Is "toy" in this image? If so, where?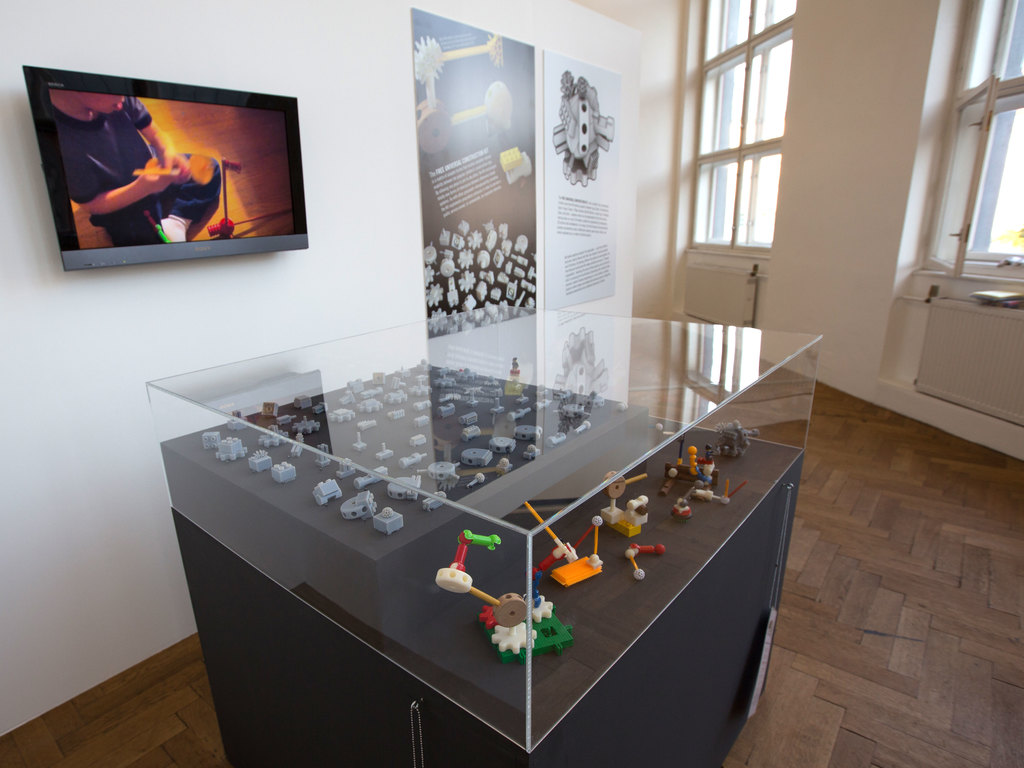
Yes, at bbox(207, 158, 294, 242).
